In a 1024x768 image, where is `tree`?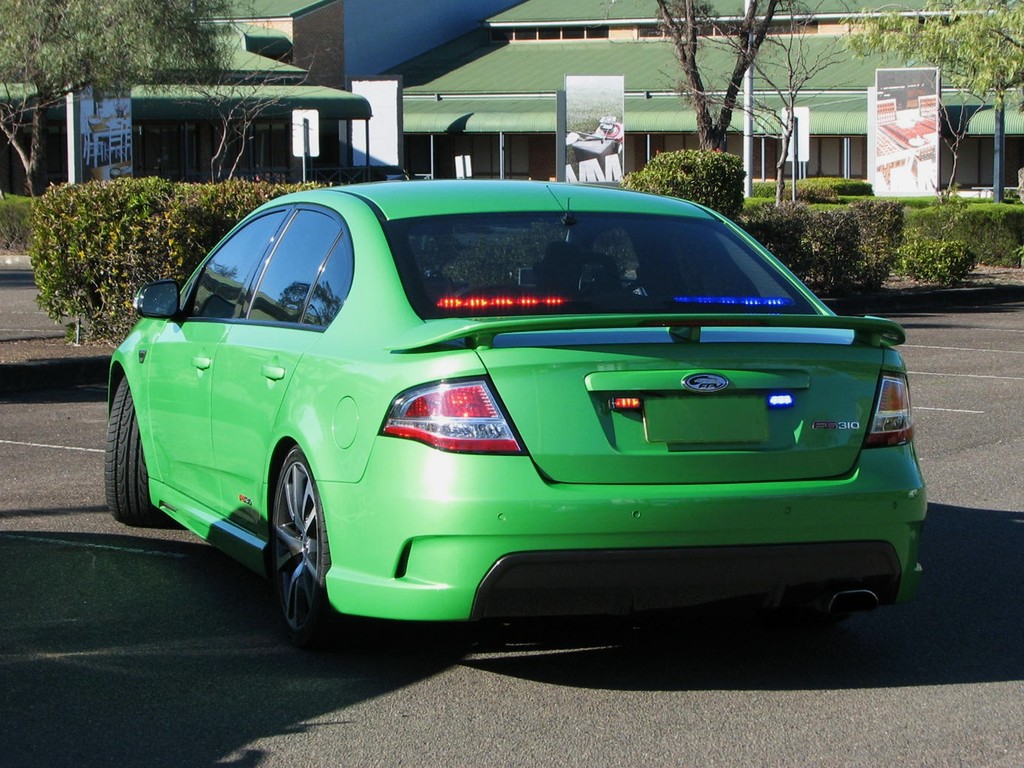
[0, 1, 241, 192].
